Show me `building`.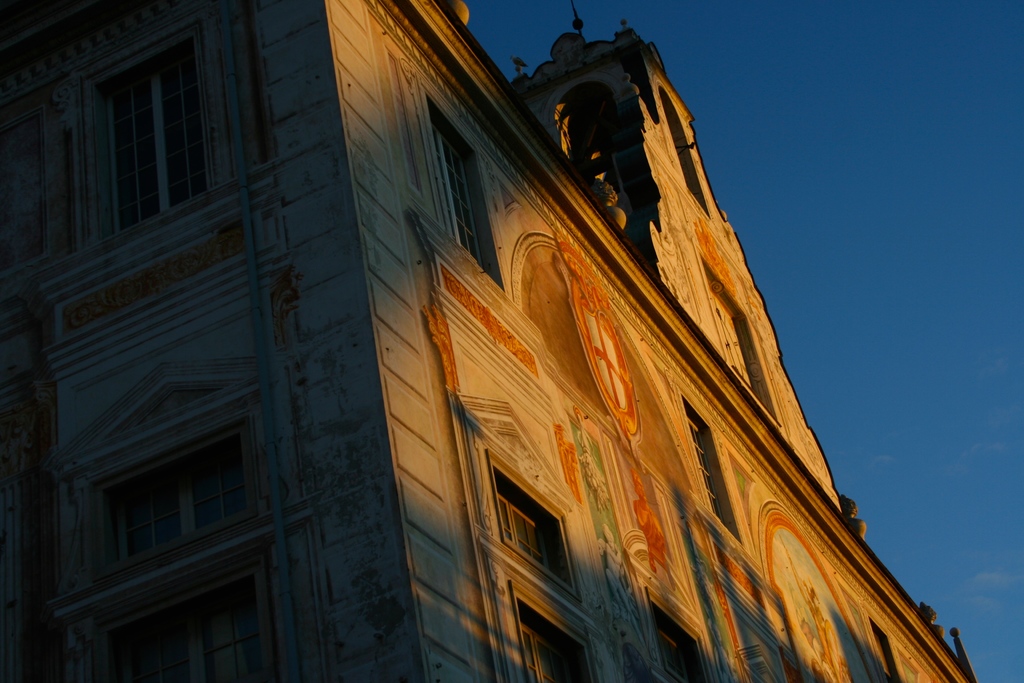
`building` is here: 0,0,976,682.
